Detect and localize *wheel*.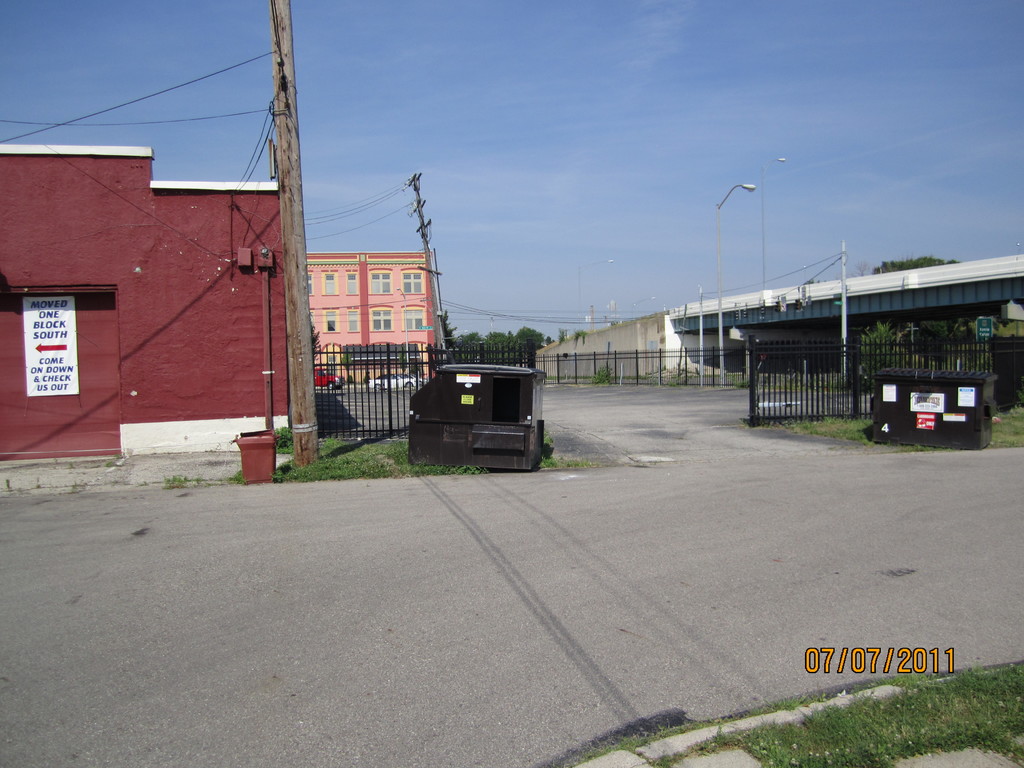
Localized at [x1=374, y1=382, x2=381, y2=390].
